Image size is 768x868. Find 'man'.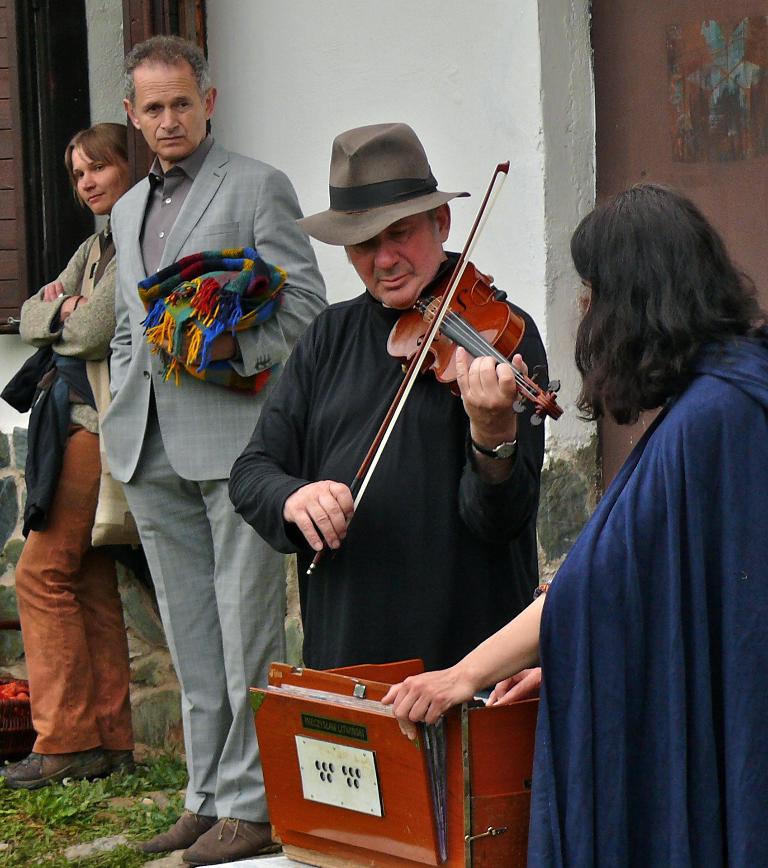
97:31:330:864.
